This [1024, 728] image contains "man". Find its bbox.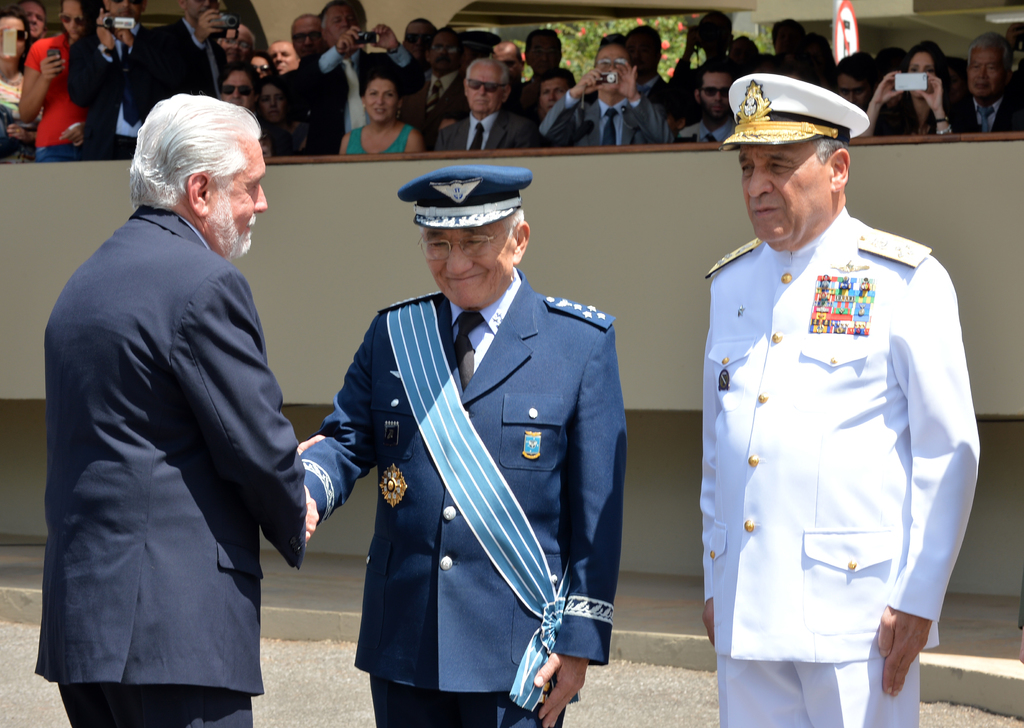
bbox=[215, 24, 257, 69].
